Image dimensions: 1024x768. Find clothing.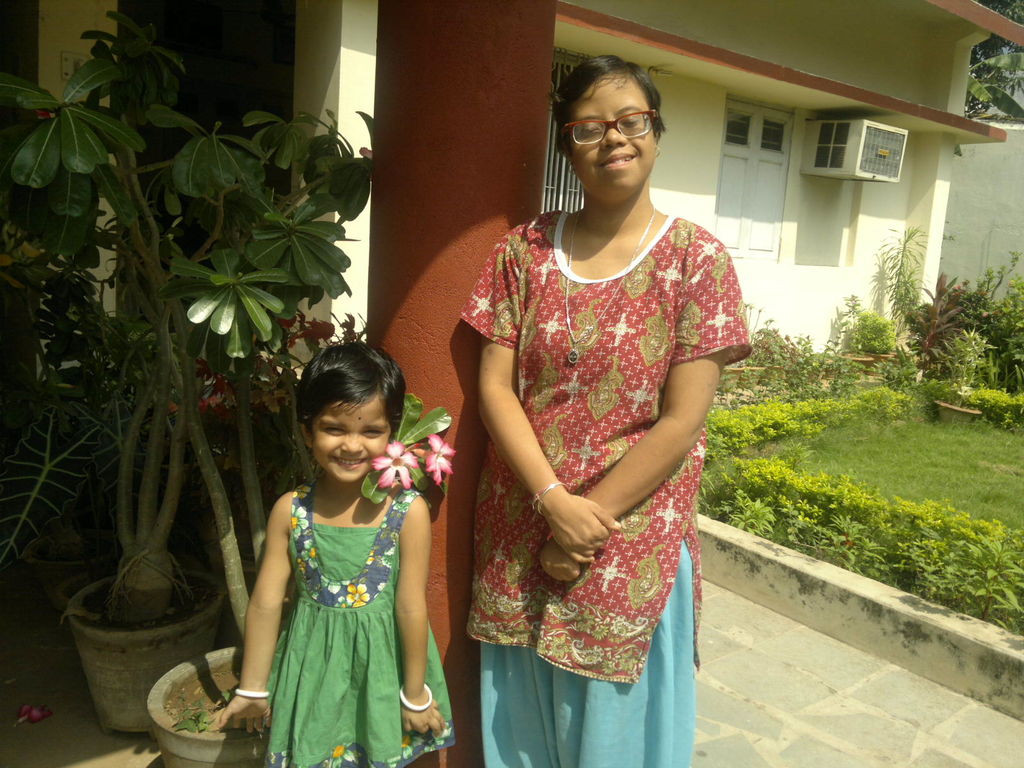
detection(253, 479, 456, 767).
